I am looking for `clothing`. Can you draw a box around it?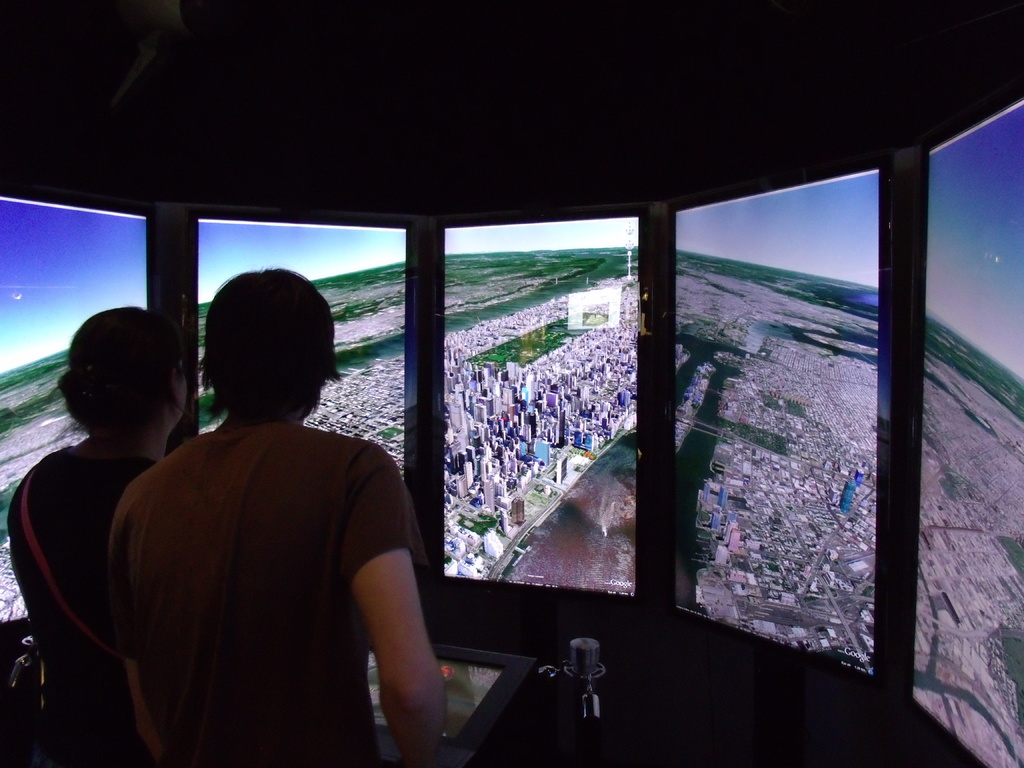
Sure, the bounding box is box=[5, 443, 158, 767].
